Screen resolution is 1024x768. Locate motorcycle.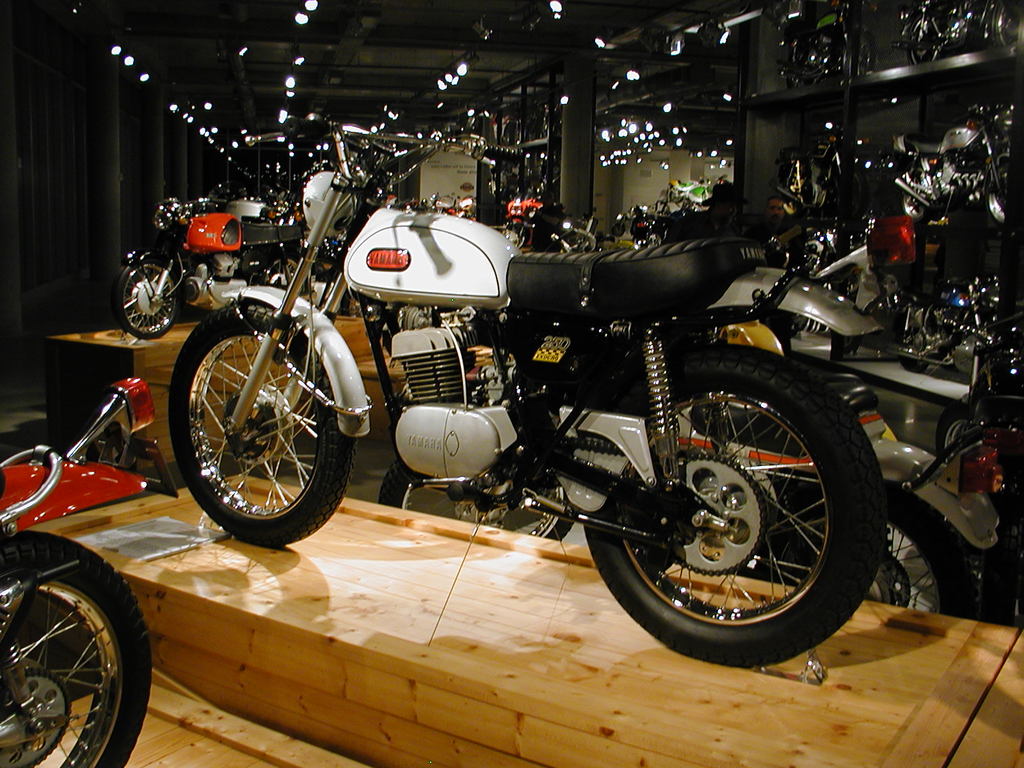
(x1=372, y1=369, x2=1002, y2=617).
